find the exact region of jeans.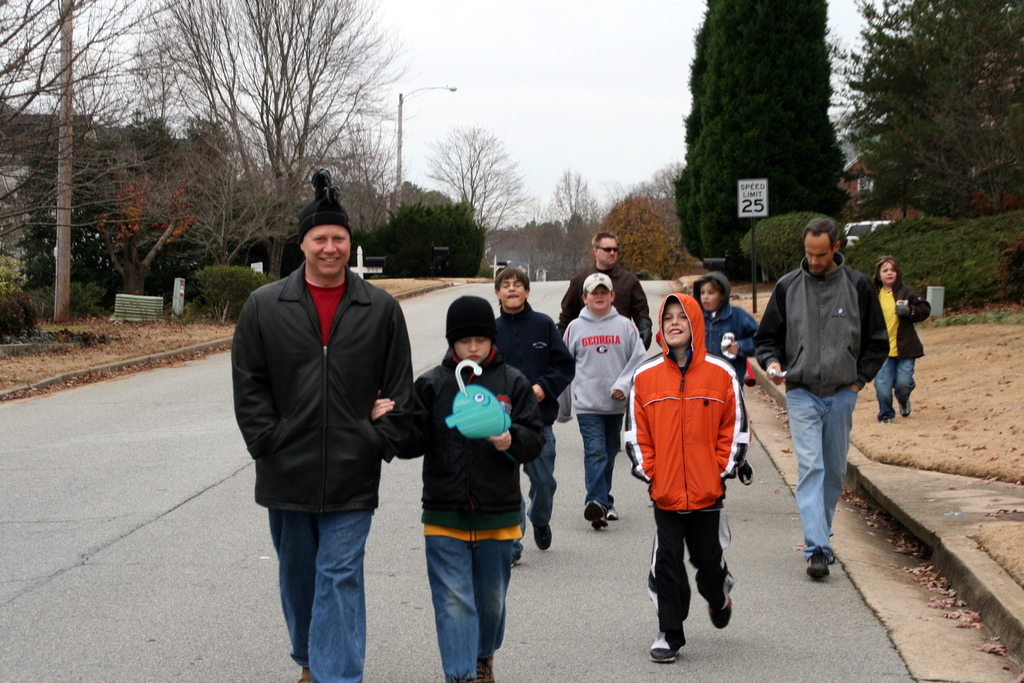
Exact region: [x1=522, y1=431, x2=561, y2=534].
